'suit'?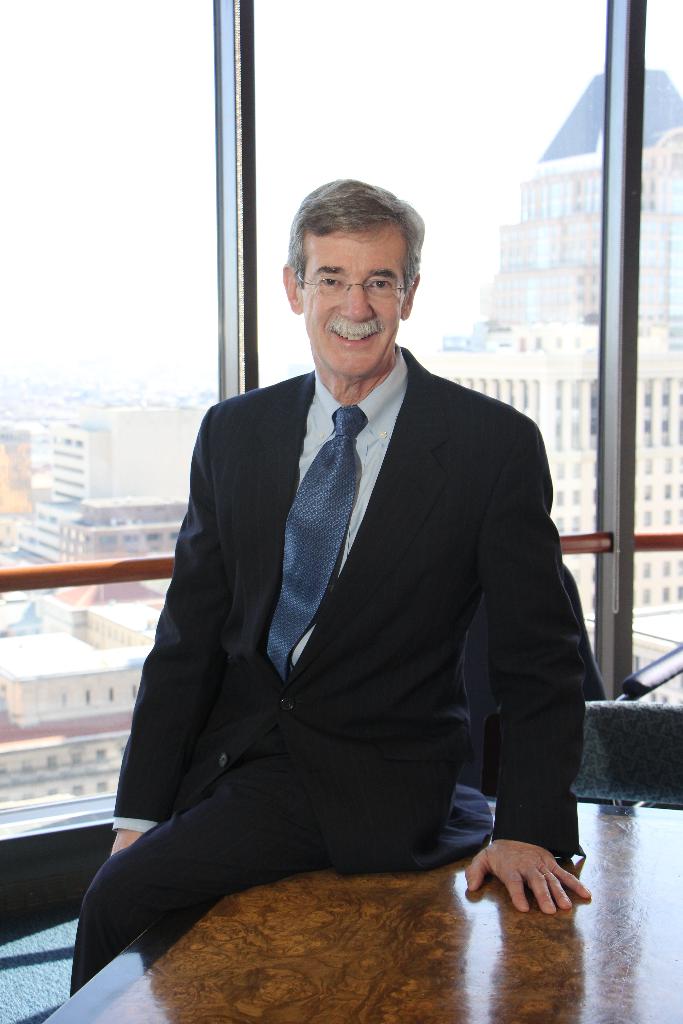
bbox(69, 349, 580, 994)
